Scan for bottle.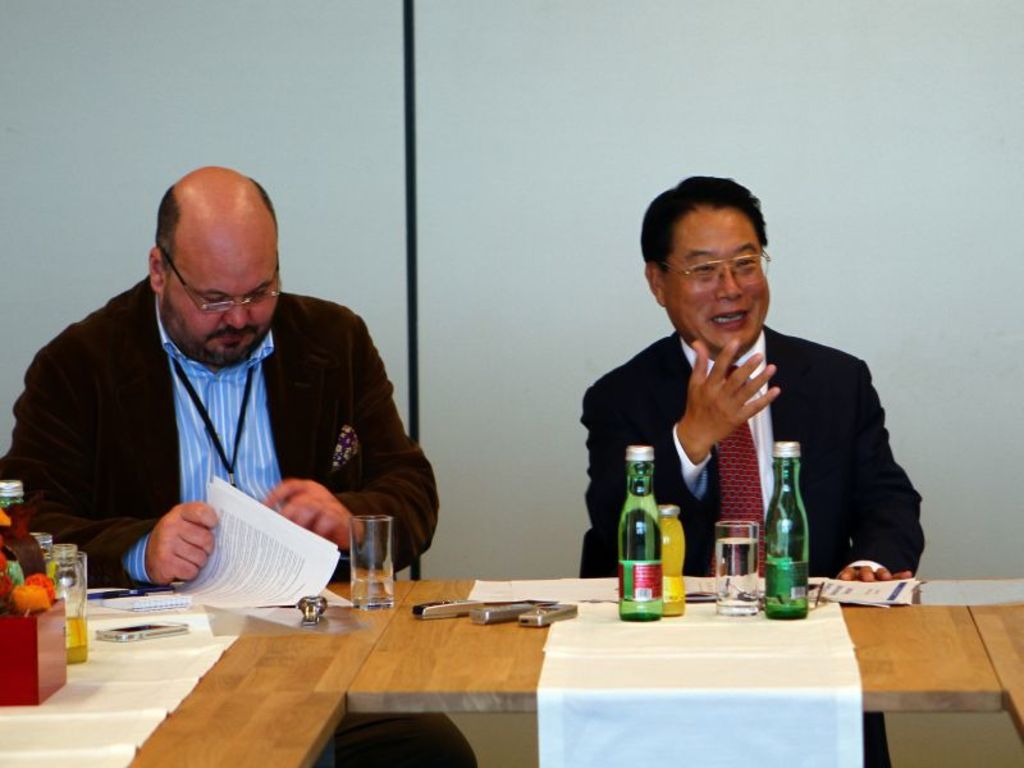
Scan result: rect(618, 444, 659, 621).
